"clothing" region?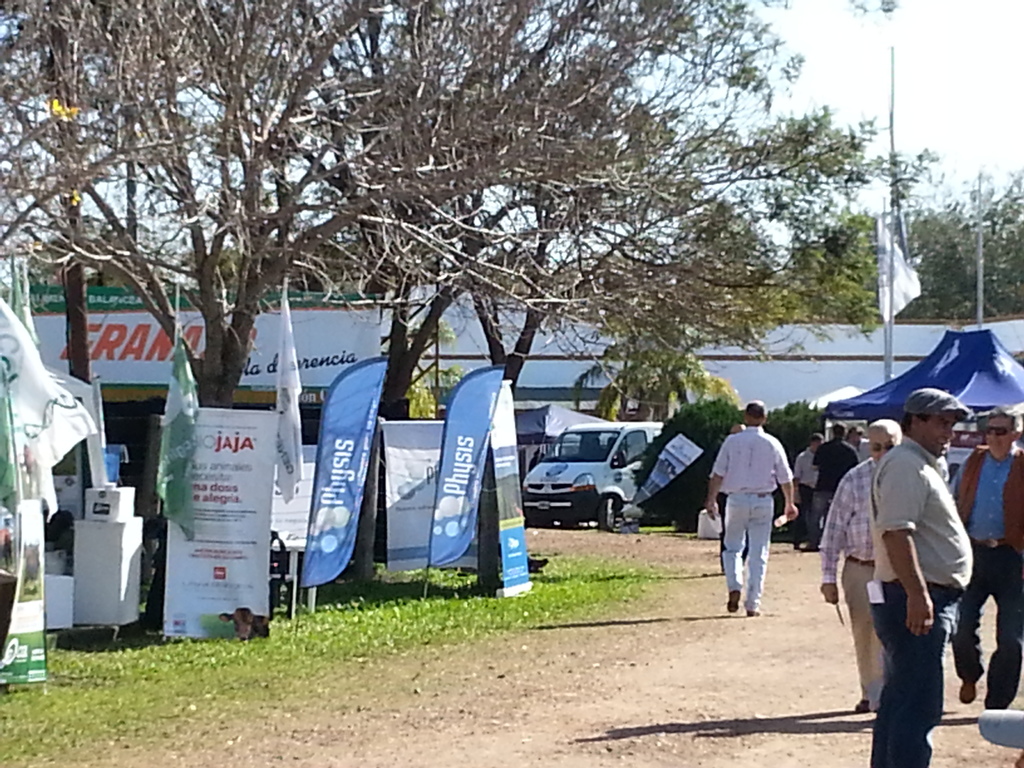
[714, 426, 789, 604]
